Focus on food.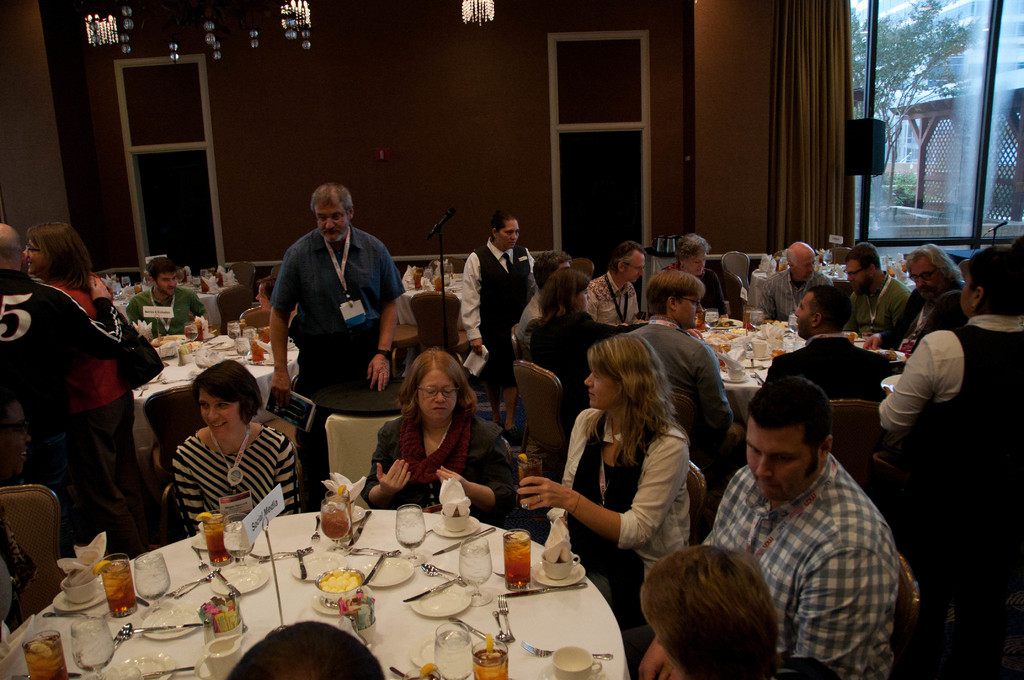
Focused at BBox(769, 349, 785, 357).
